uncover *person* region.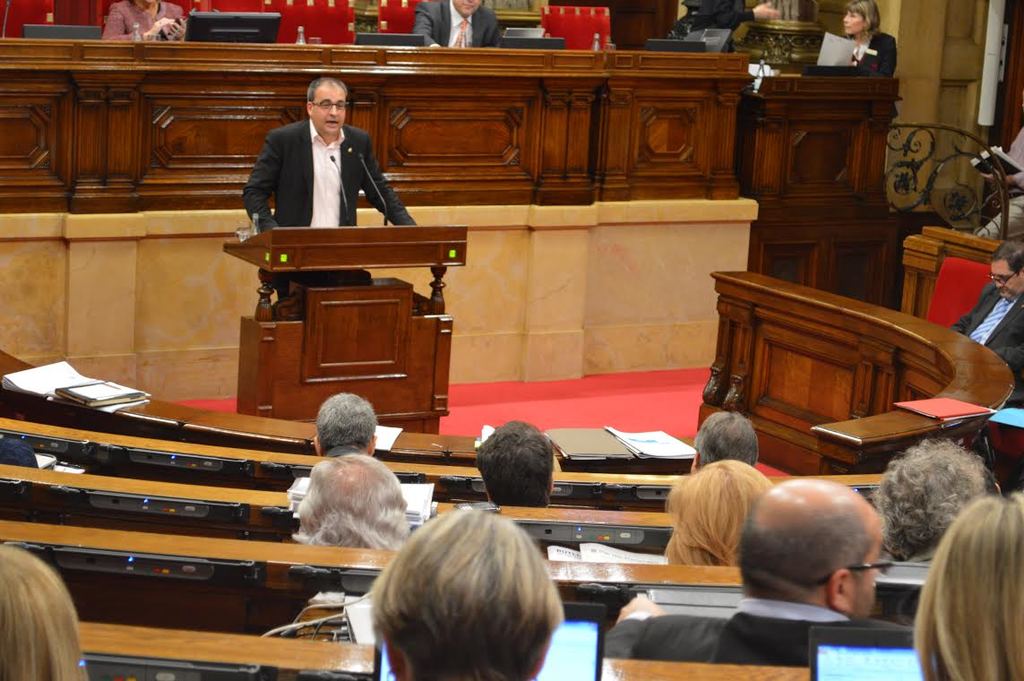
Uncovered: locate(305, 395, 384, 465).
